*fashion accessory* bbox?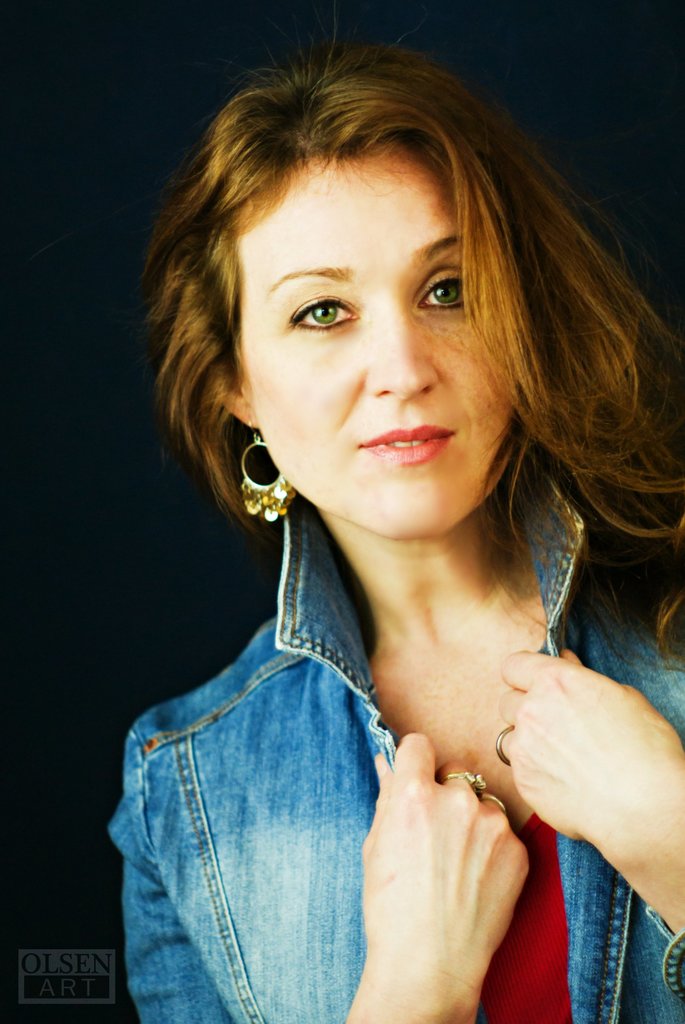
left=476, top=792, right=506, bottom=812
